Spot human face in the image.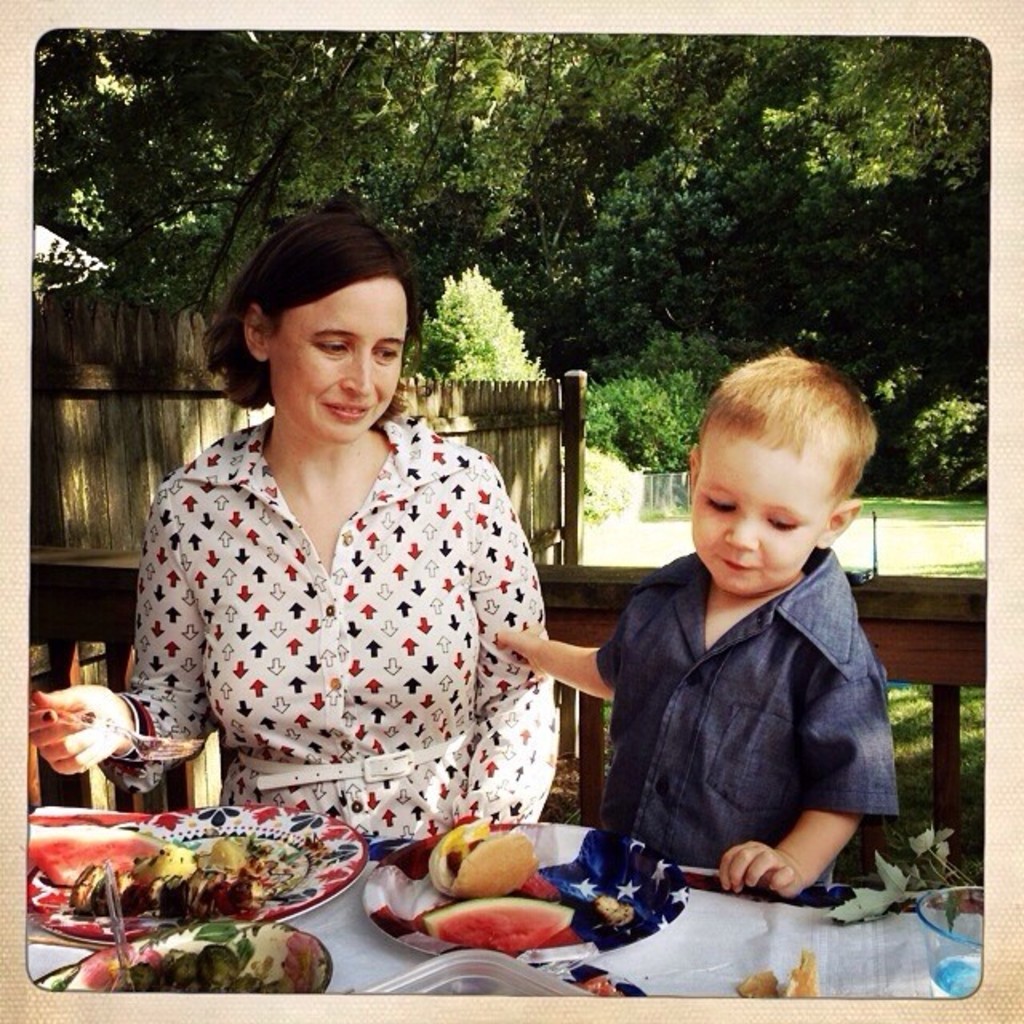
human face found at x1=272, y1=275, x2=411, y2=445.
